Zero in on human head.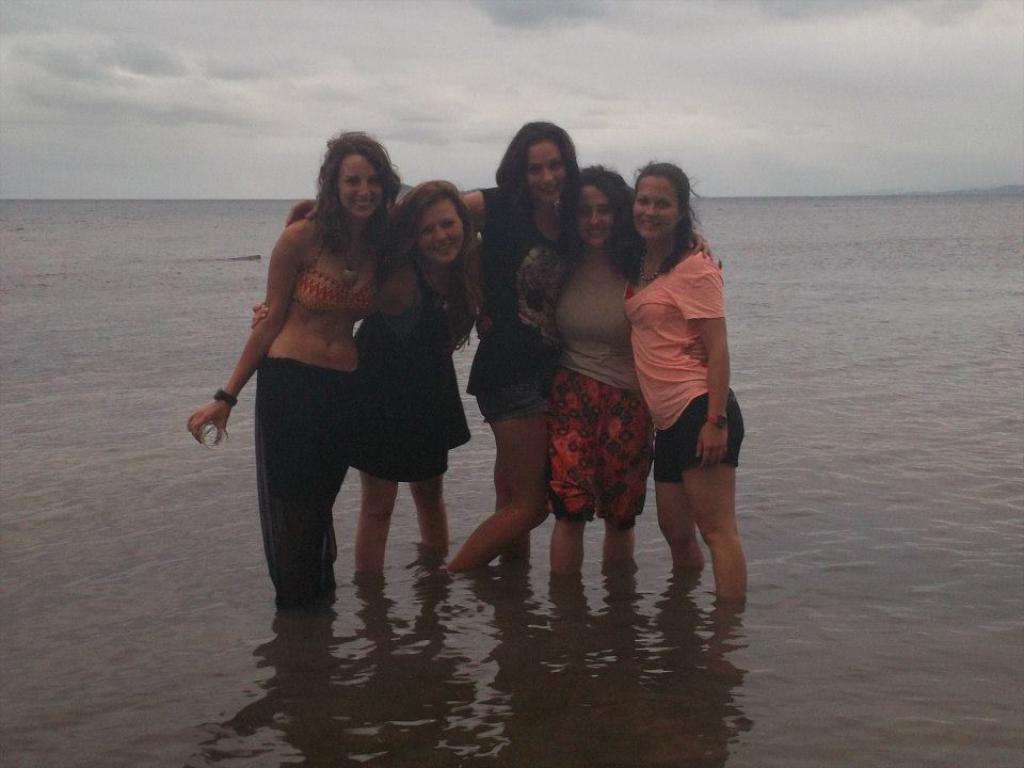
Zeroed in: 571/169/624/250.
